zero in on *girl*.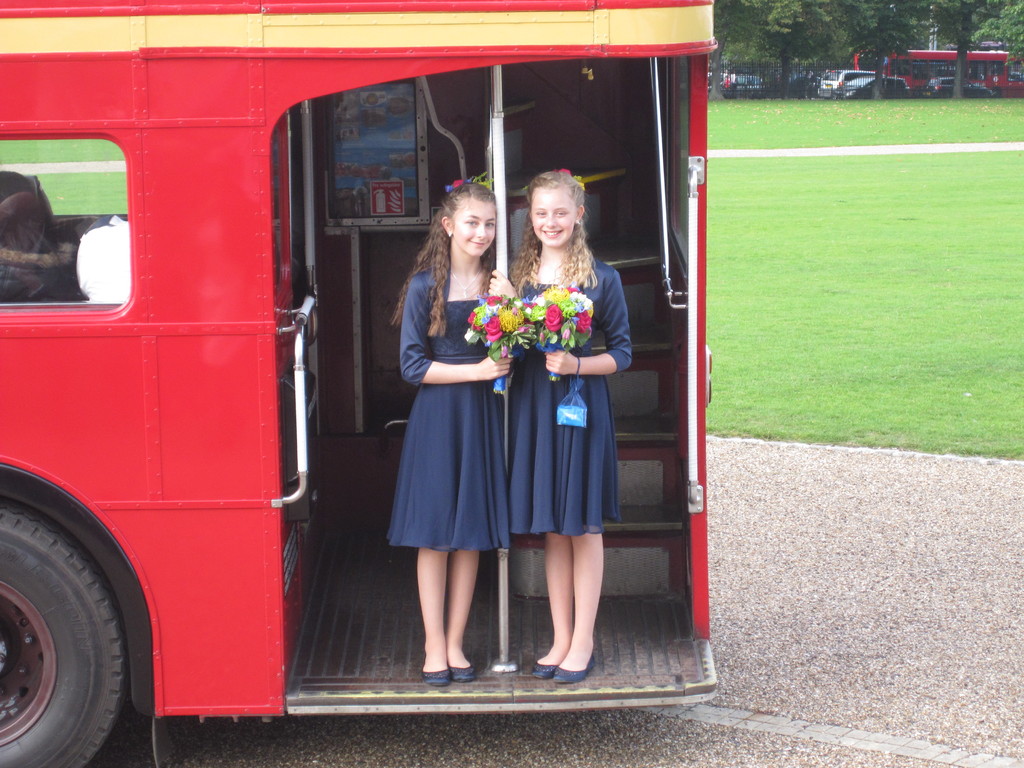
Zeroed in: (392,170,518,684).
